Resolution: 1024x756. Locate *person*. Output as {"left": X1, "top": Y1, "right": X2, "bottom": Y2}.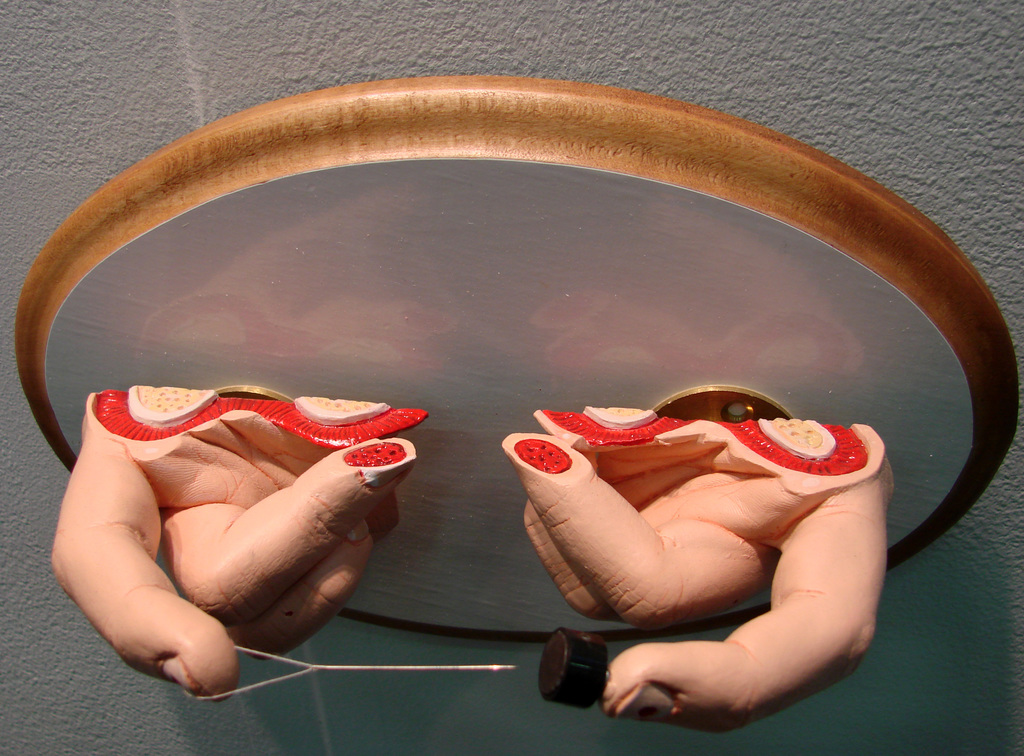
{"left": 44, "top": 374, "right": 899, "bottom": 740}.
